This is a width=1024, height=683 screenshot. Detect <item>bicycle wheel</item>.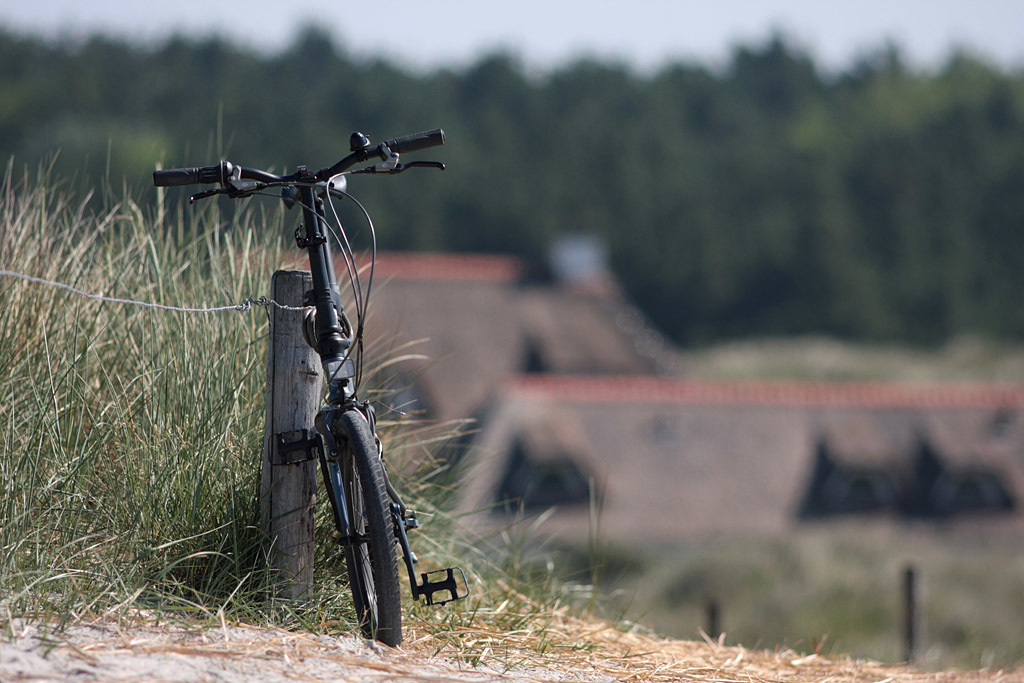
rect(317, 427, 355, 554).
